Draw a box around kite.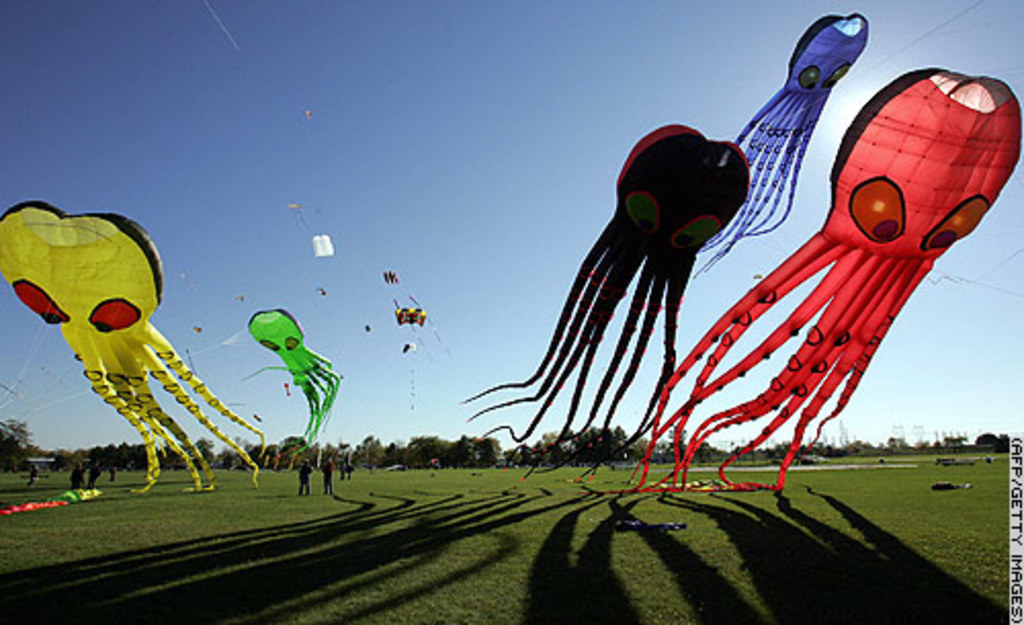
l=623, t=64, r=1022, b=502.
